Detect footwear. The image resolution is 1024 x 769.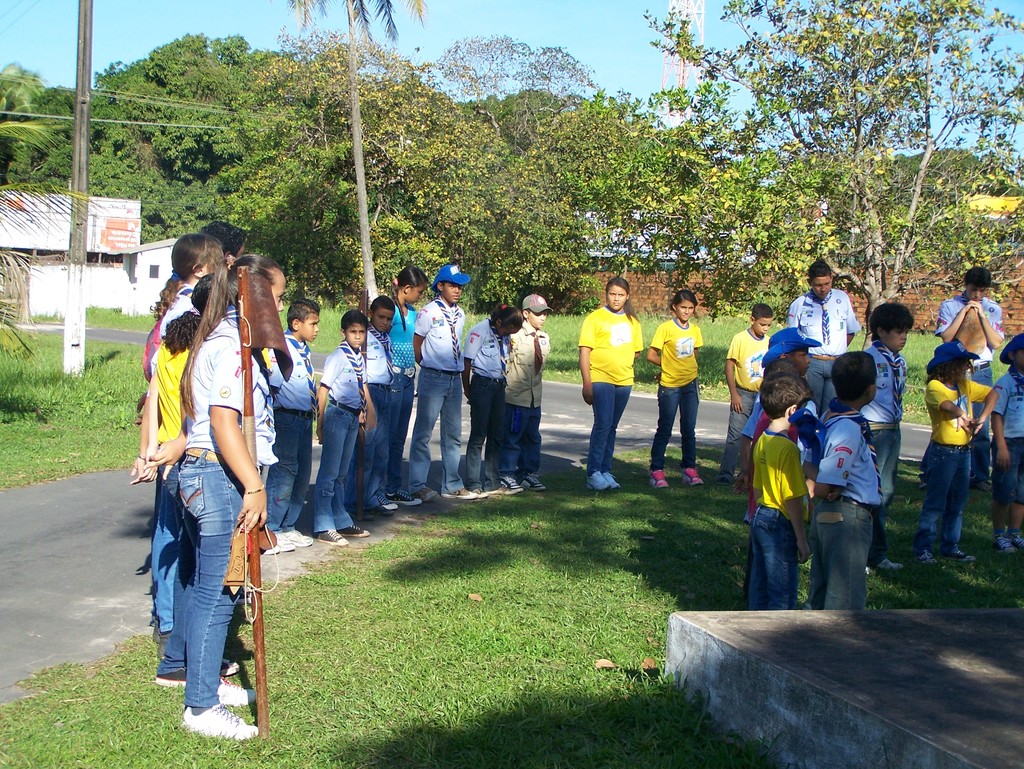
BBox(211, 674, 260, 706).
